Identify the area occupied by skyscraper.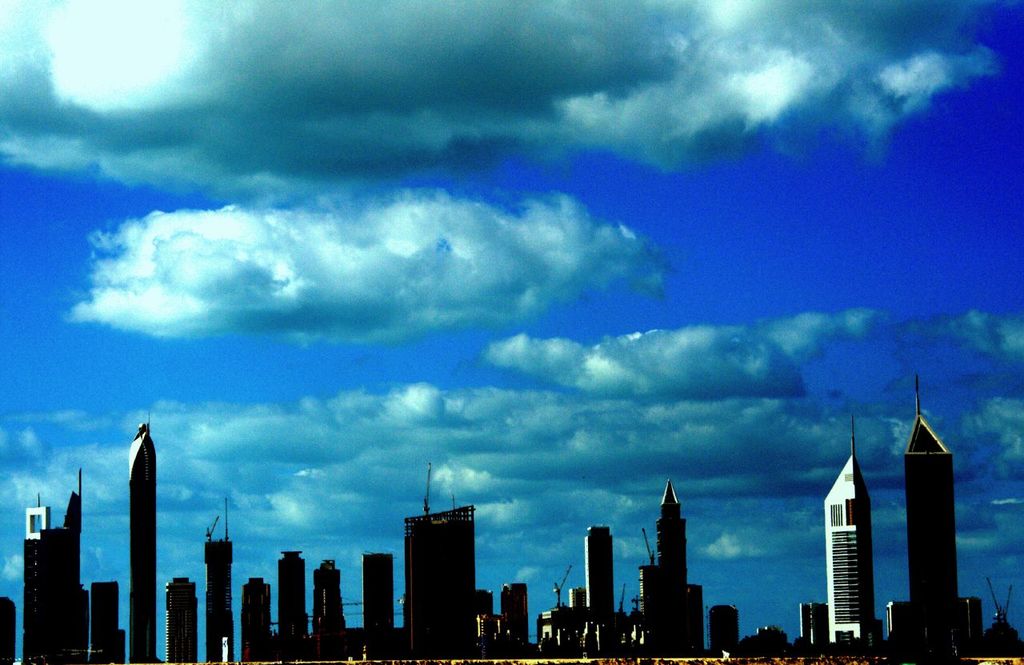
Area: x1=406 y1=505 x2=483 y2=664.
